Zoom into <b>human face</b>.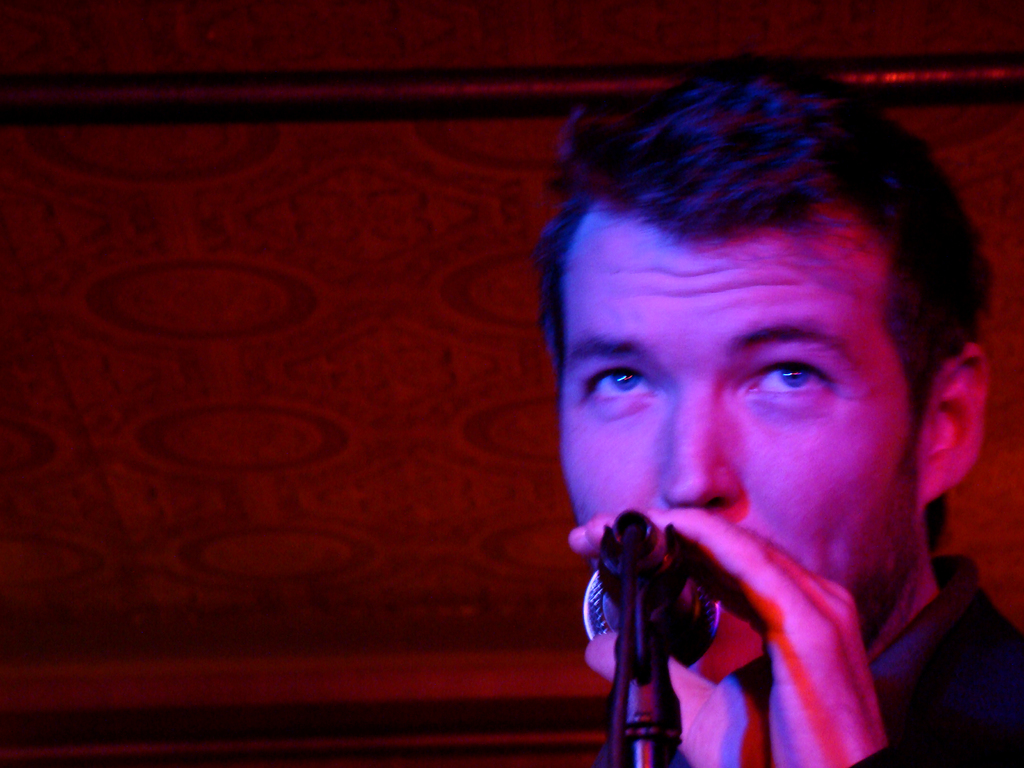
Zoom target: bbox=[563, 214, 920, 644].
